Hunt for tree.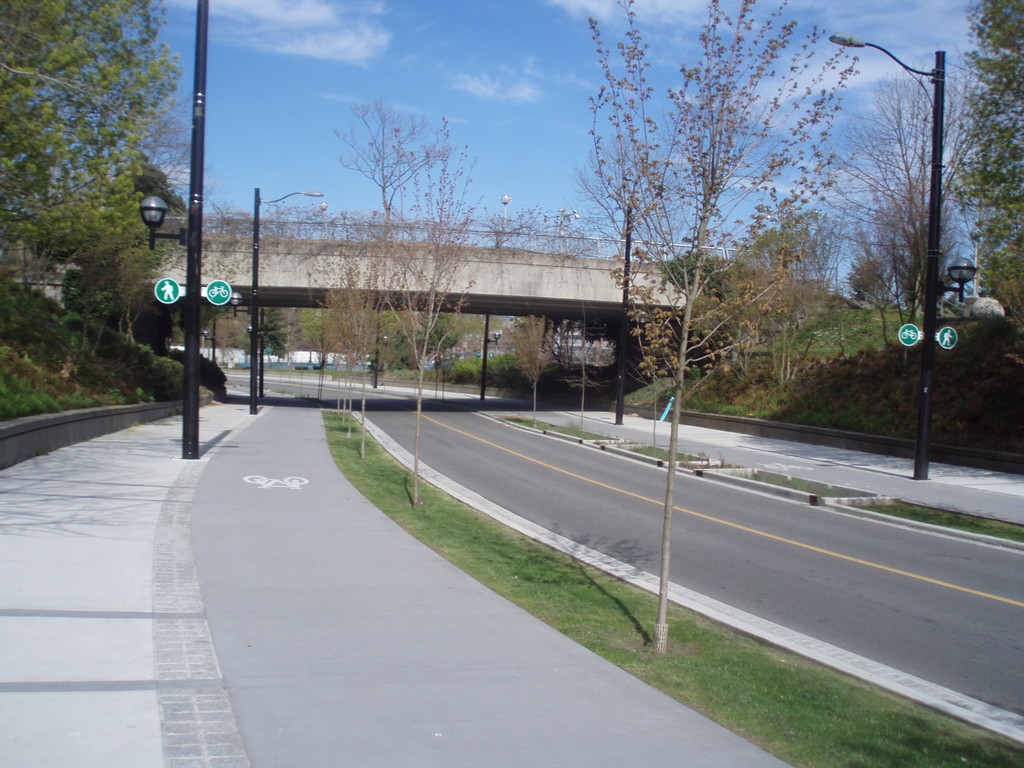
Hunted down at select_region(715, 208, 839, 399).
